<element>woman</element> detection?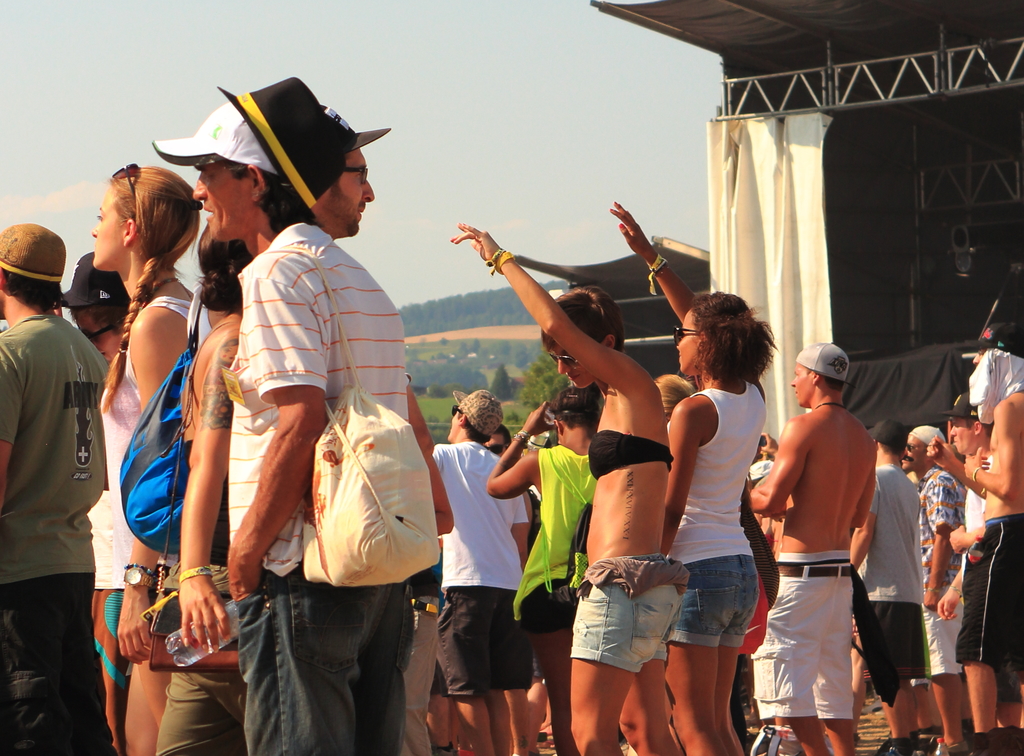
(left=626, top=282, right=799, bottom=755)
